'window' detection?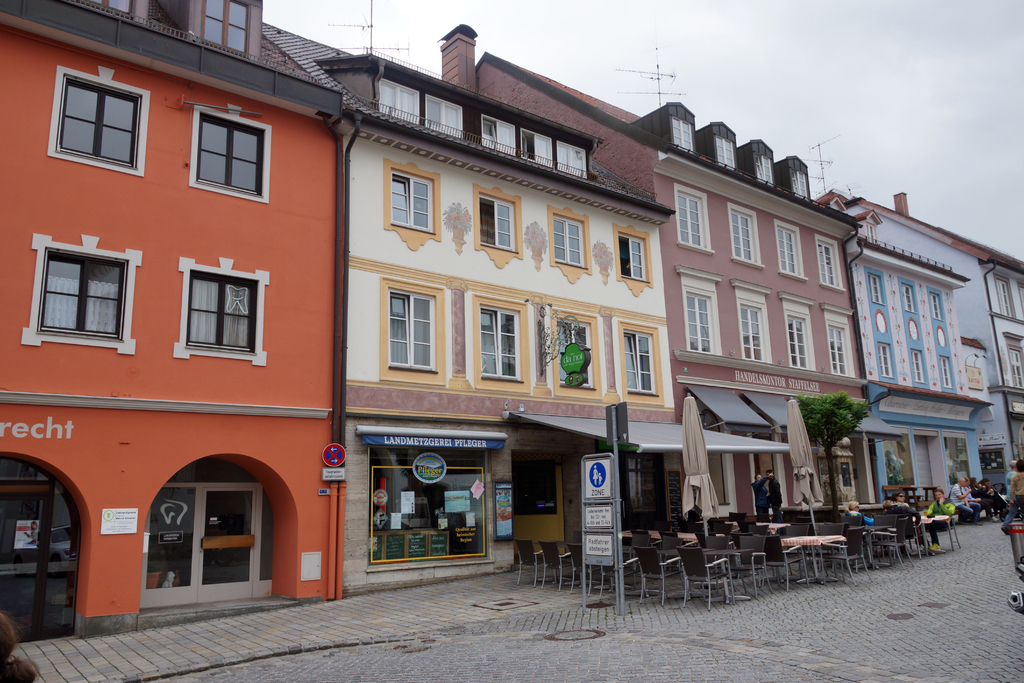
x1=671, y1=183, x2=712, y2=252
